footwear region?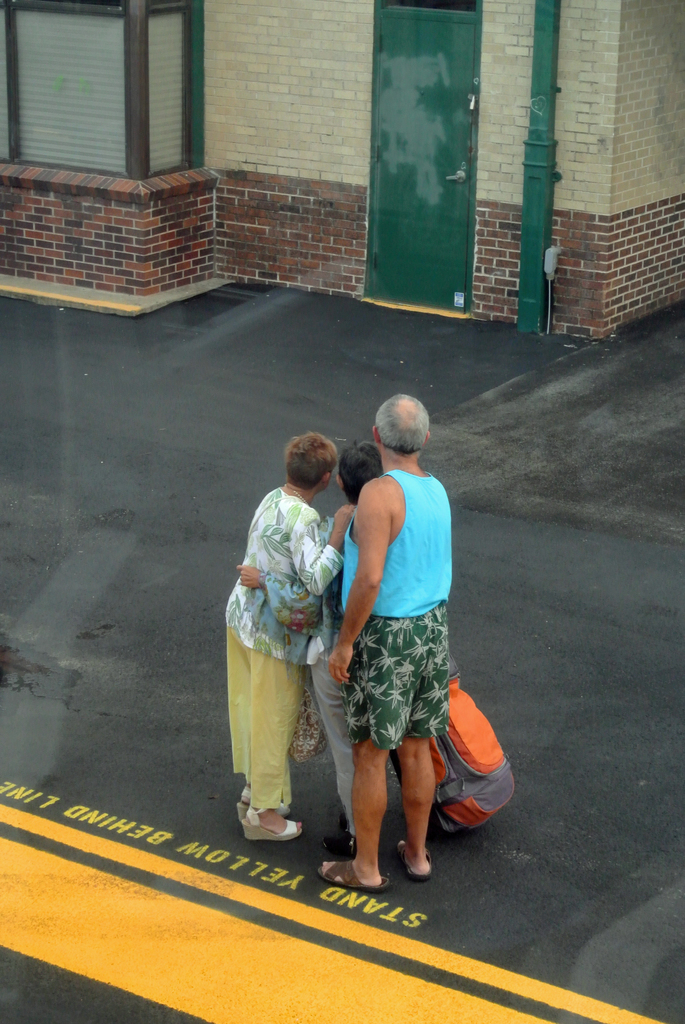
select_region(235, 793, 262, 805)
